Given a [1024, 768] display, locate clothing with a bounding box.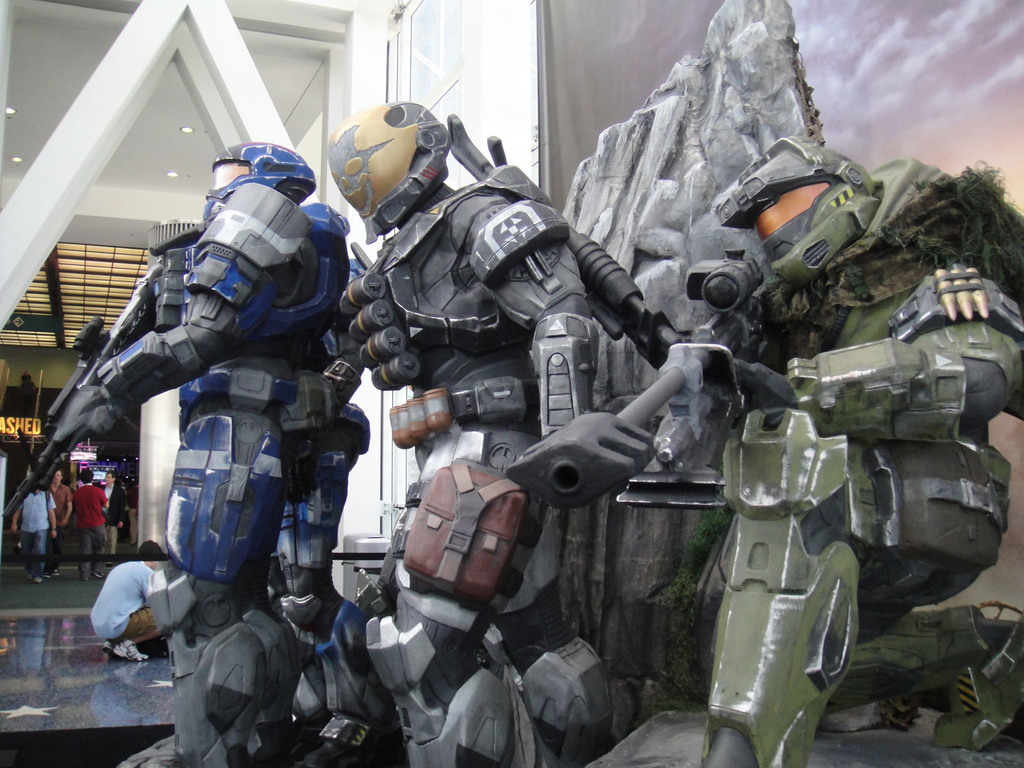
Located: Rect(17, 486, 54, 575).
